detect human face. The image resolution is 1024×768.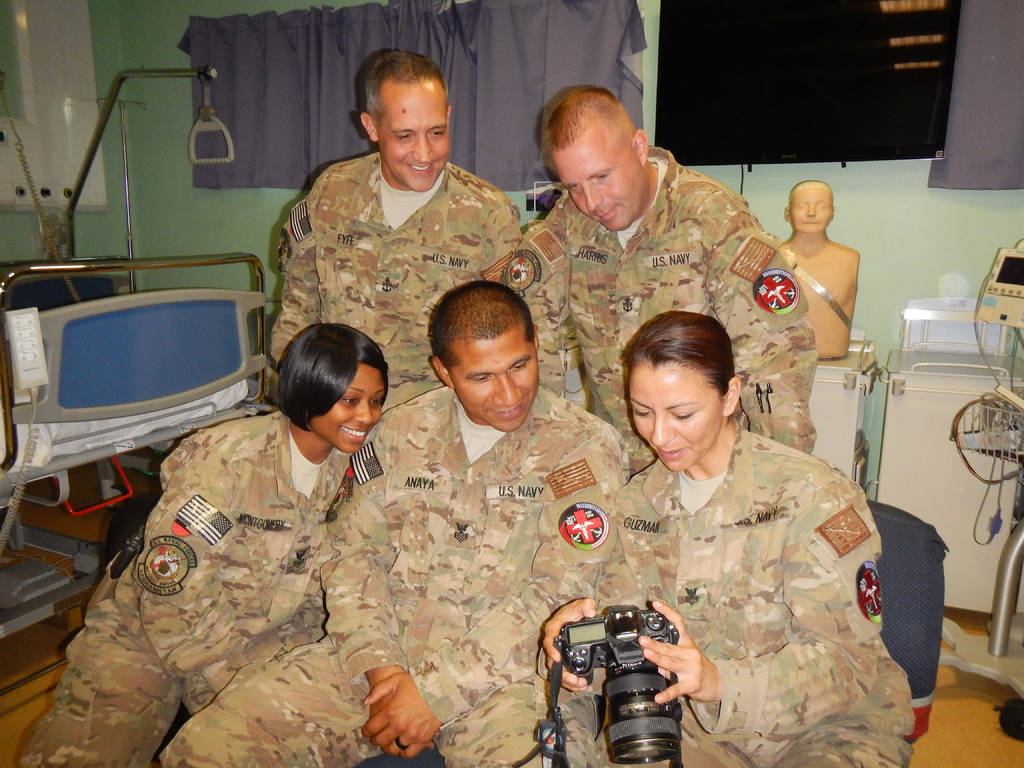
locate(312, 359, 386, 455).
